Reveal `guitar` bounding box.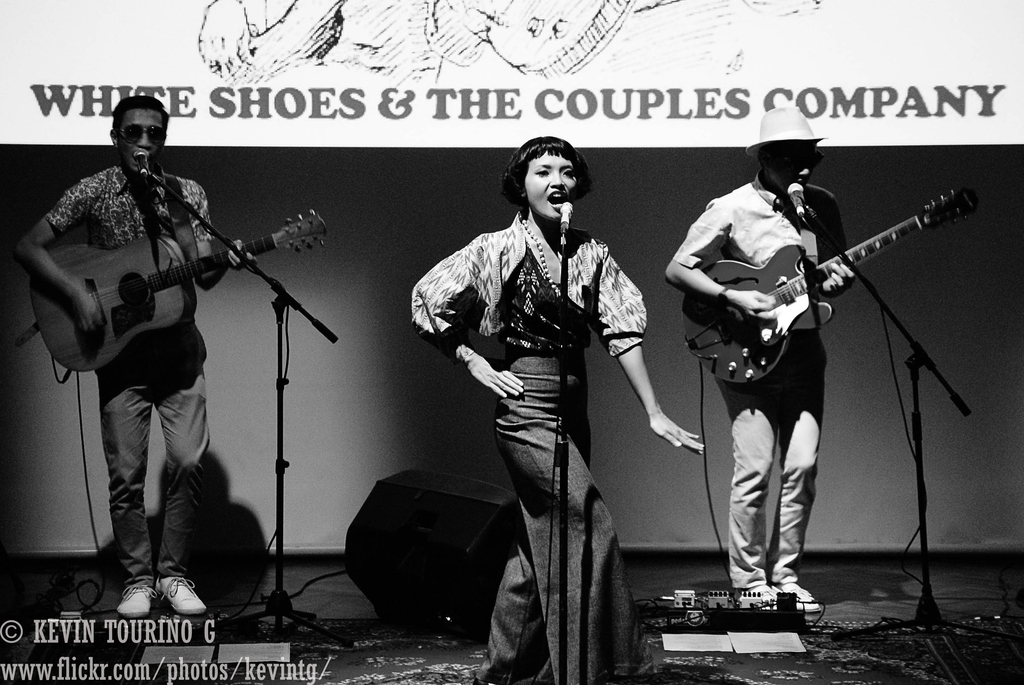
Revealed: [left=681, top=183, right=984, bottom=385].
